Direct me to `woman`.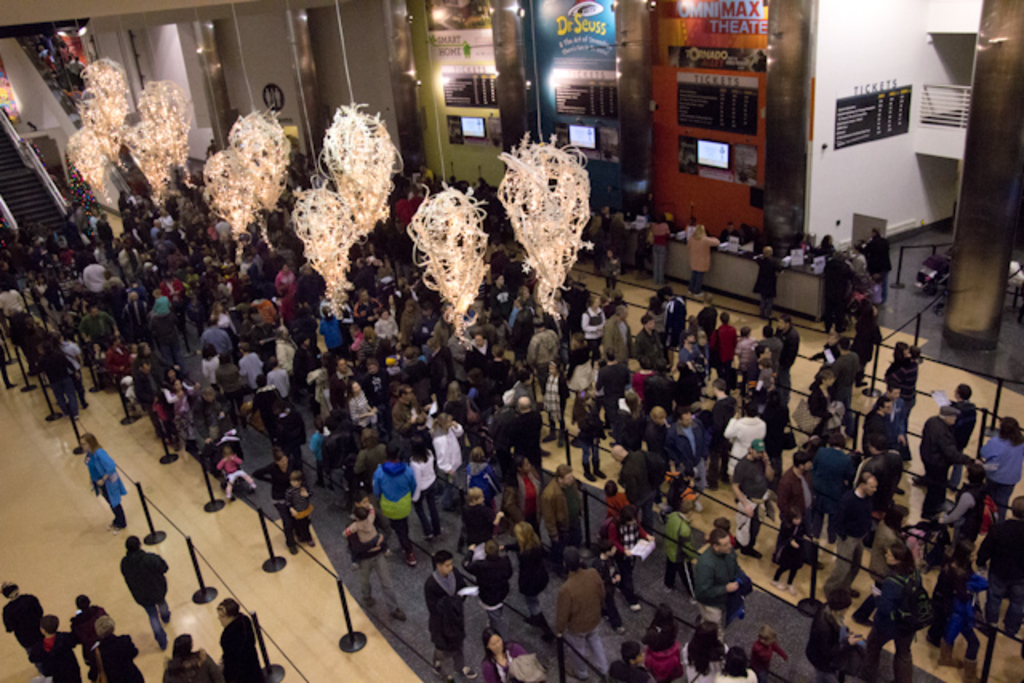
Direction: select_region(406, 433, 445, 539).
